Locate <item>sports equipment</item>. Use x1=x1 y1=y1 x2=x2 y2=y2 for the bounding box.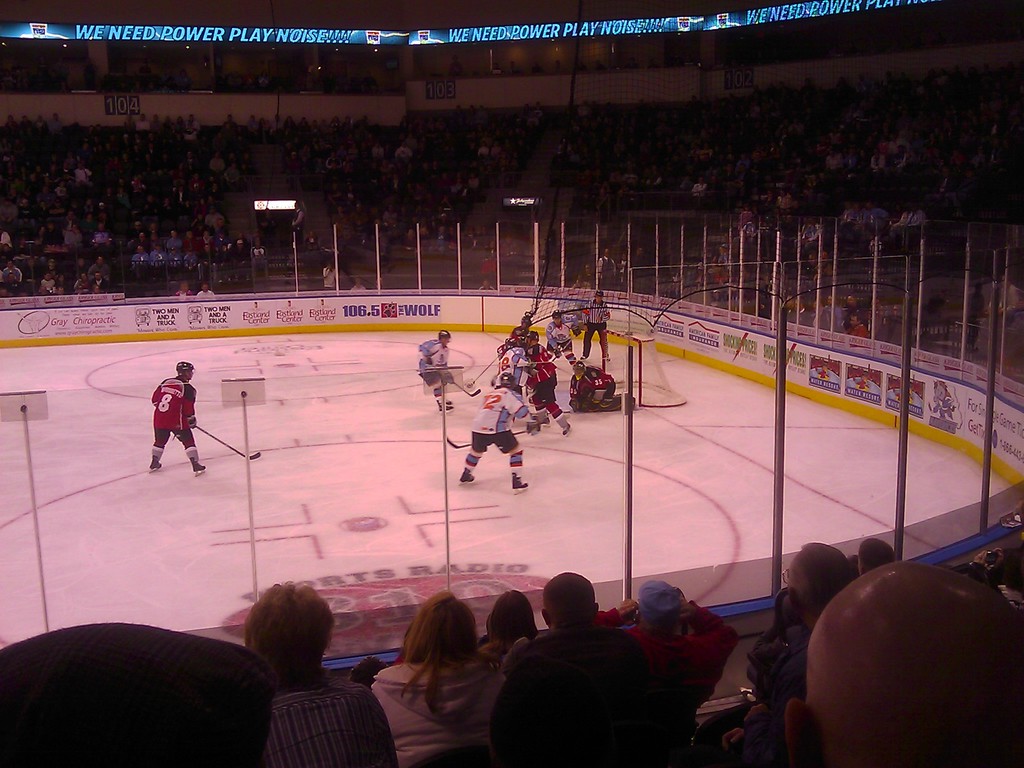
x1=150 y1=452 x2=167 y2=474.
